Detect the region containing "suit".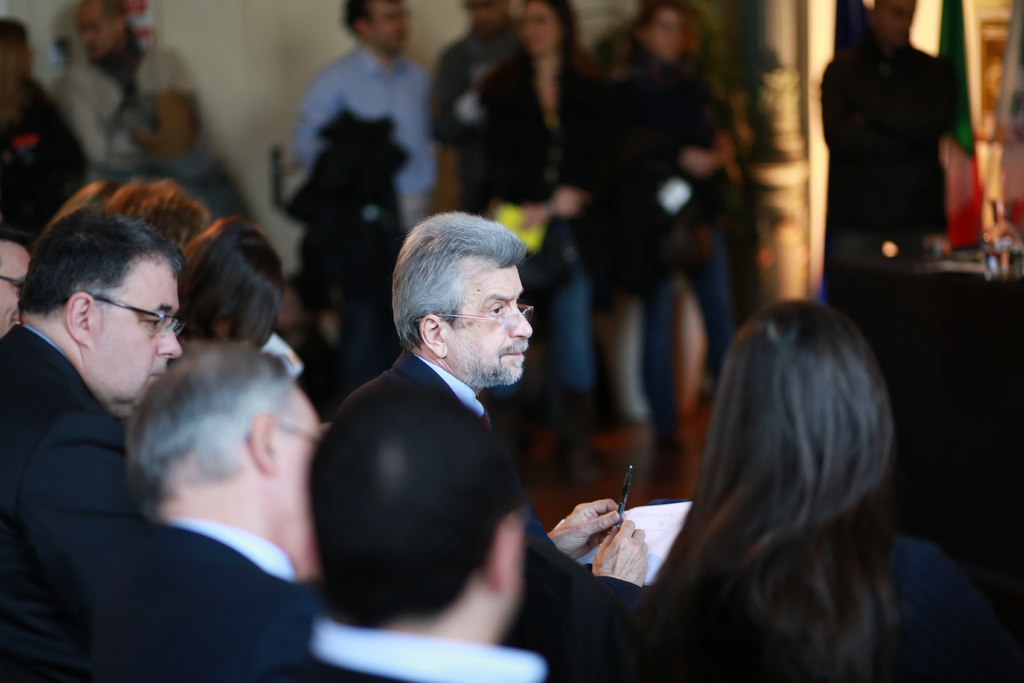
bbox=[90, 514, 321, 682].
